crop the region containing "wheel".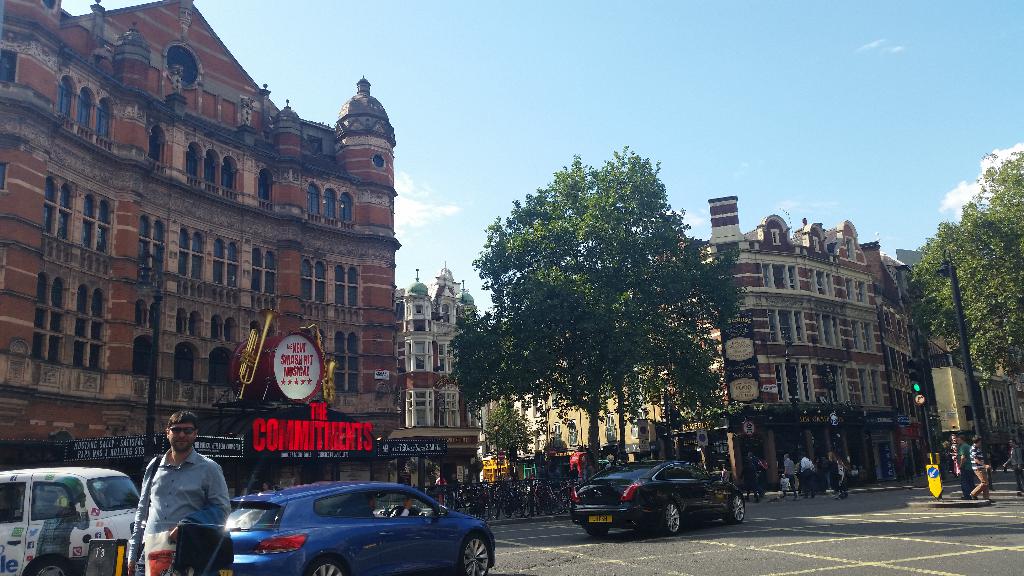
Crop region: select_region(386, 506, 411, 515).
